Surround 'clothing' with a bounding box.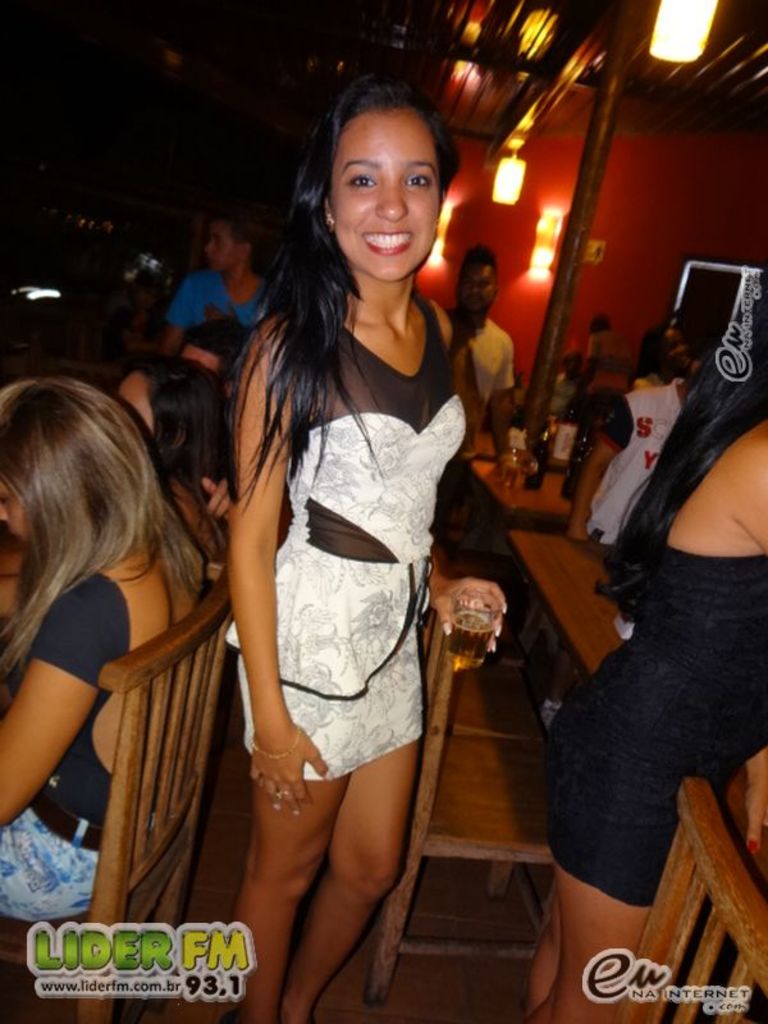
BBox(539, 387, 767, 900).
